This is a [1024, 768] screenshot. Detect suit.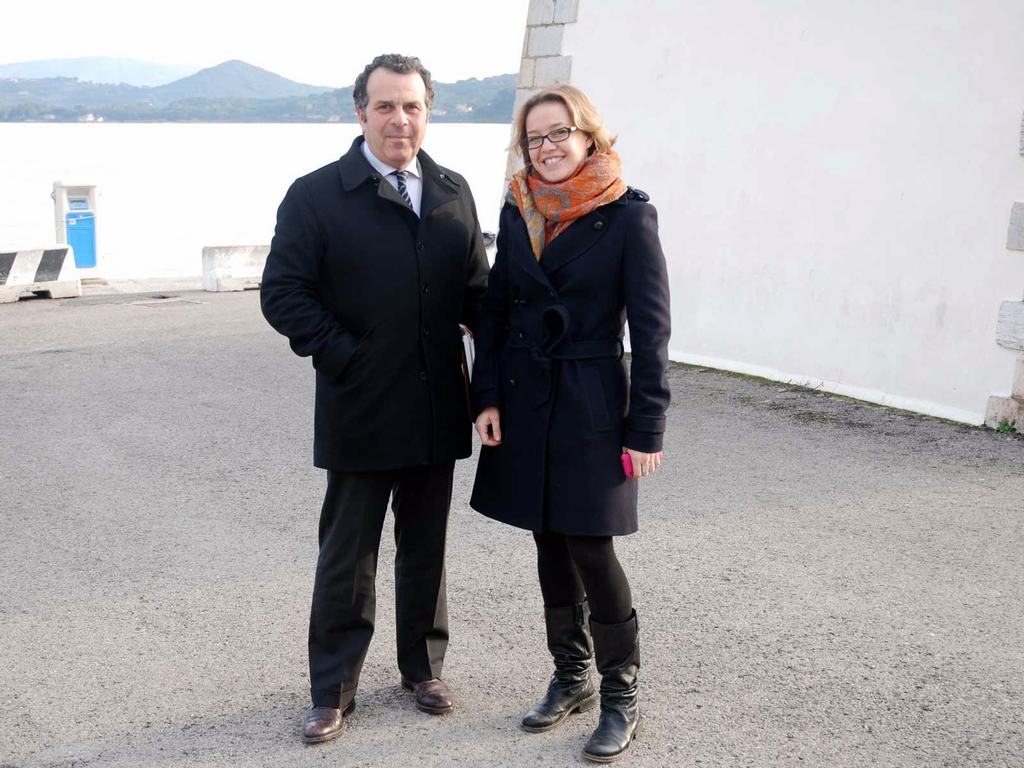
255,131,495,705.
